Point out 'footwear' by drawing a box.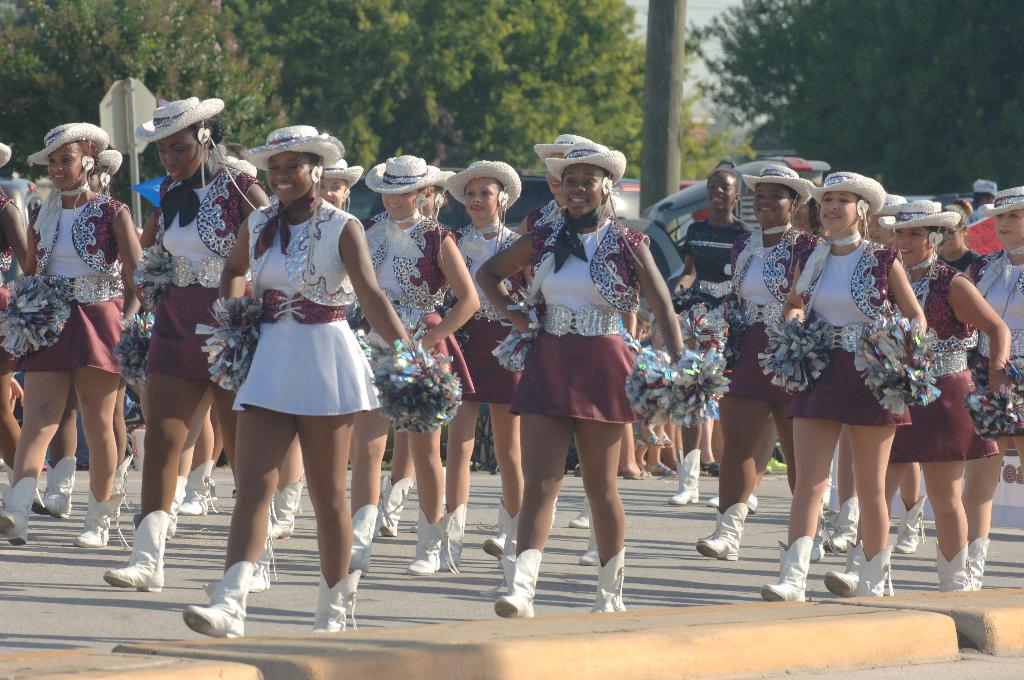
486 508 514 551.
